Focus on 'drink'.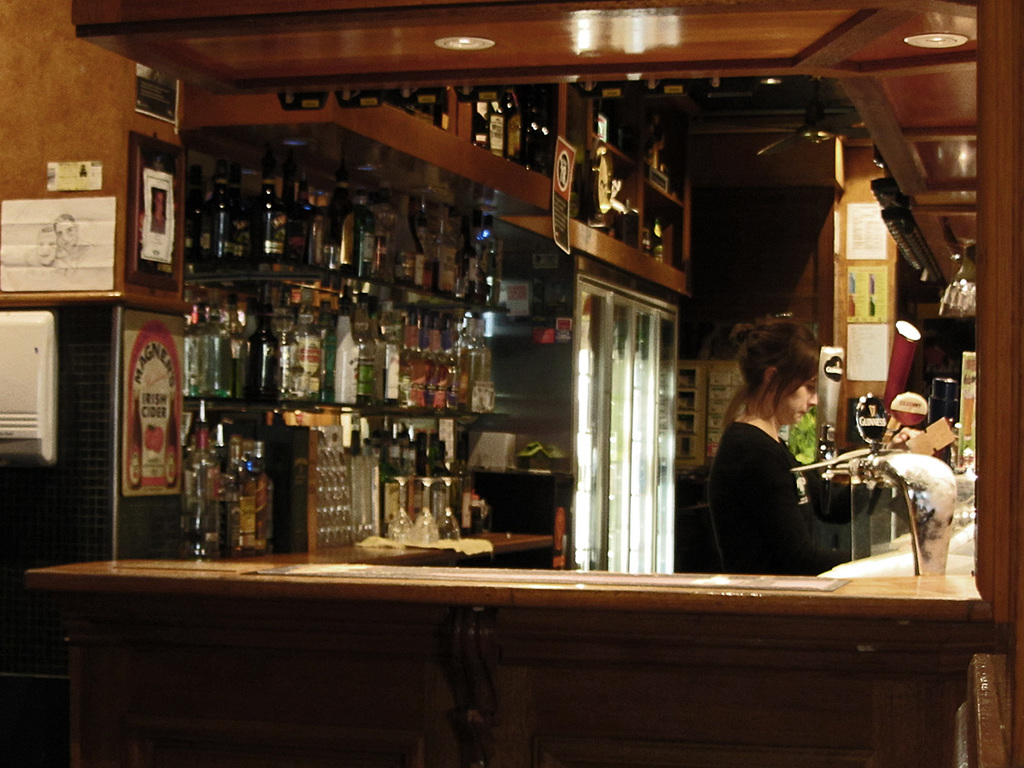
Focused at <box>354,187,375,281</box>.
